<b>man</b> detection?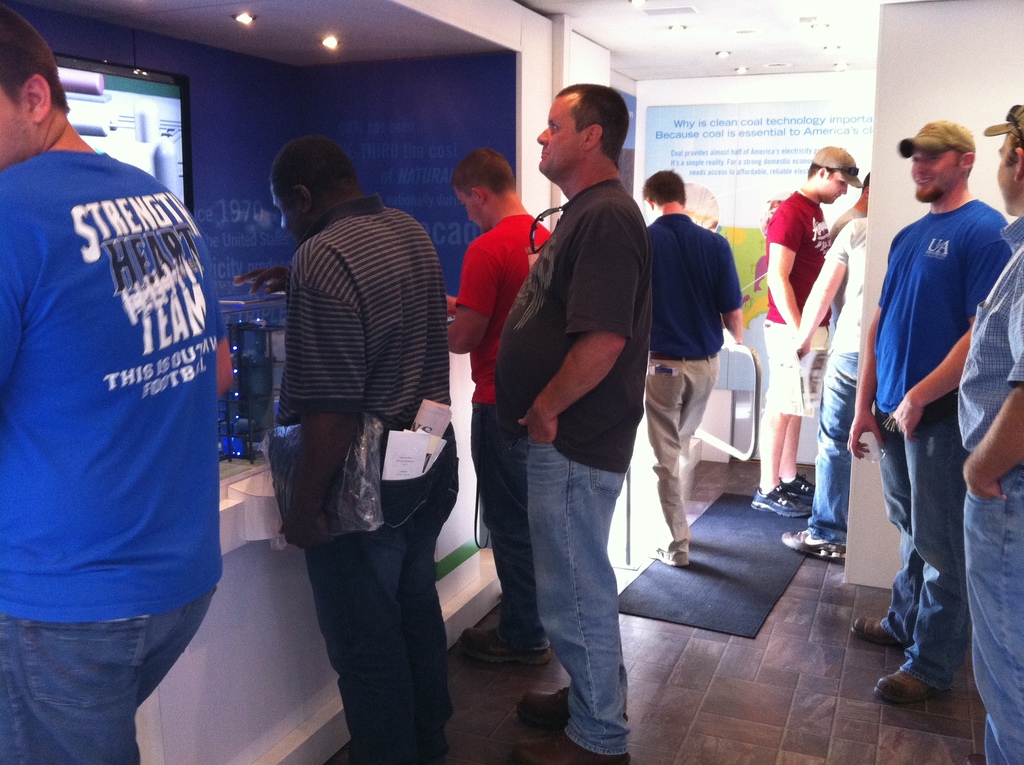
487:83:660:764
